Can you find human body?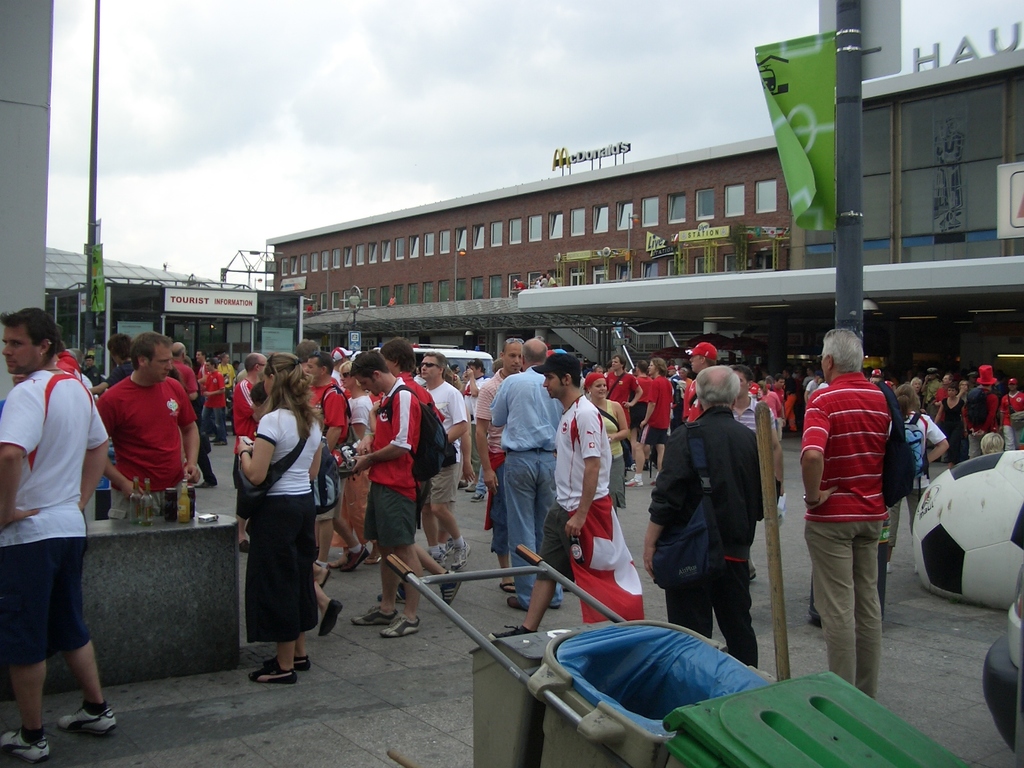
Yes, bounding box: locate(488, 347, 614, 632).
